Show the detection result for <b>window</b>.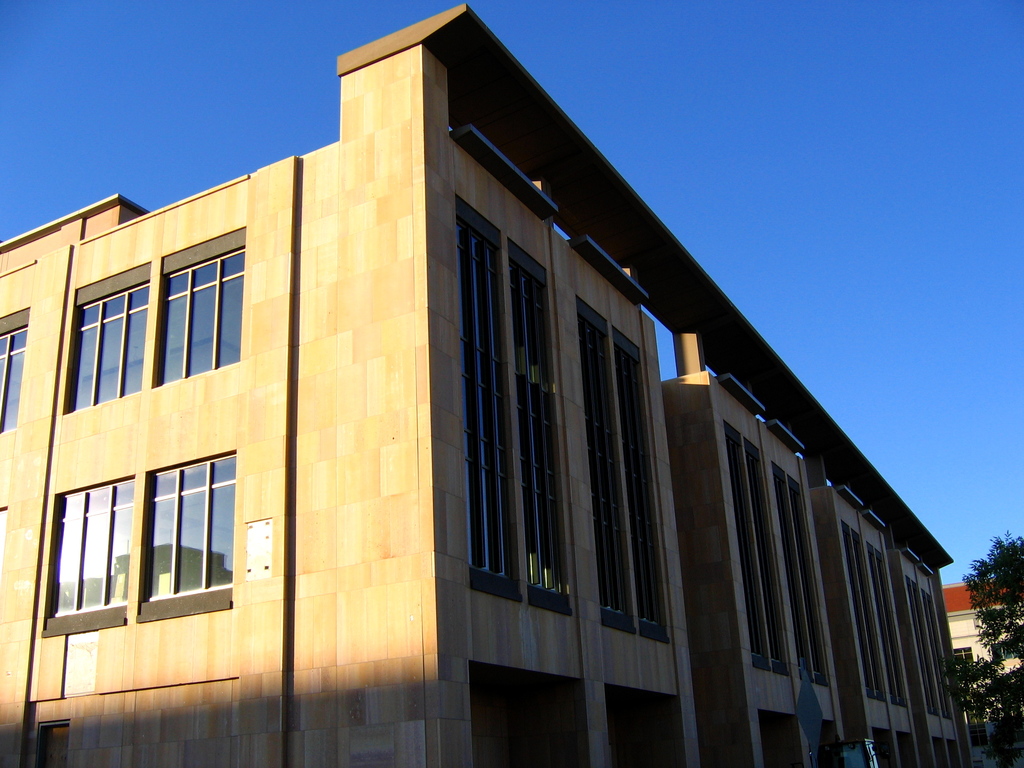
detection(159, 248, 244, 387).
